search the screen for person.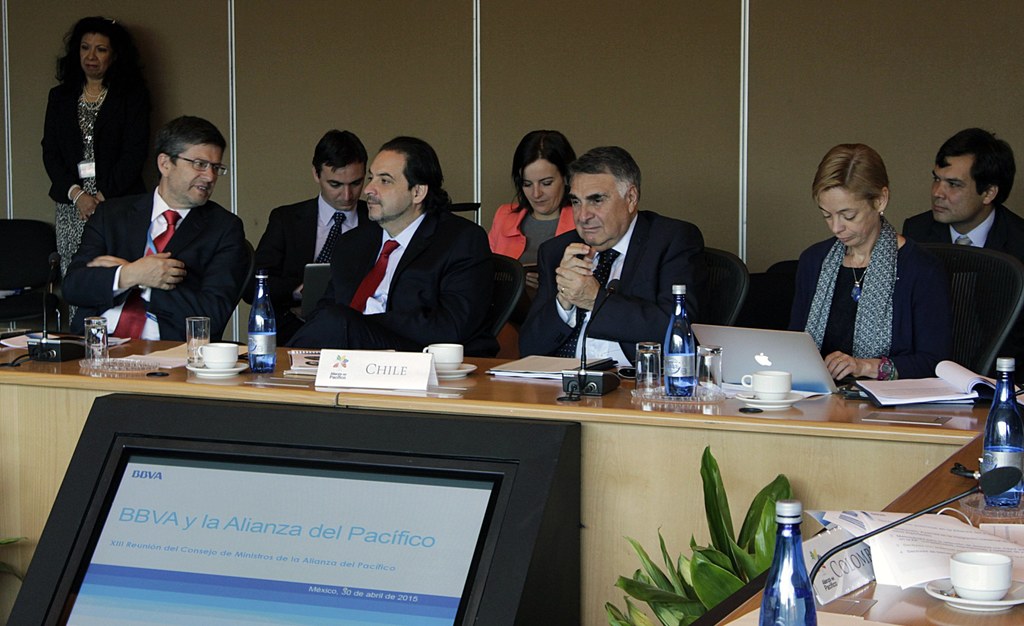
Found at bbox=(531, 144, 719, 360).
